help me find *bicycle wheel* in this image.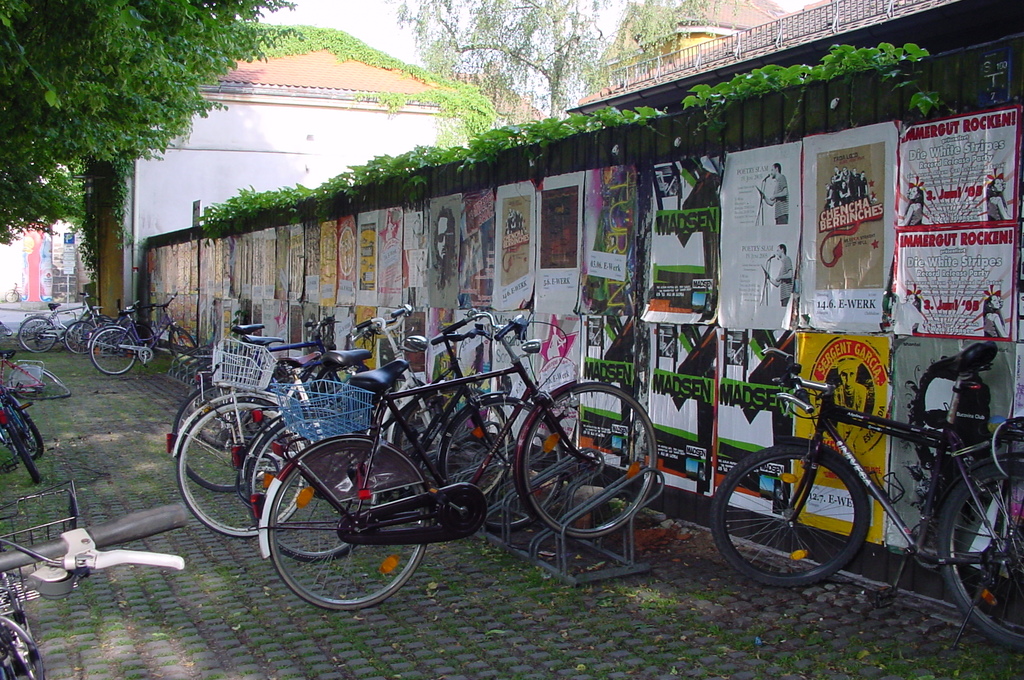
Found it: box=[91, 328, 137, 375].
